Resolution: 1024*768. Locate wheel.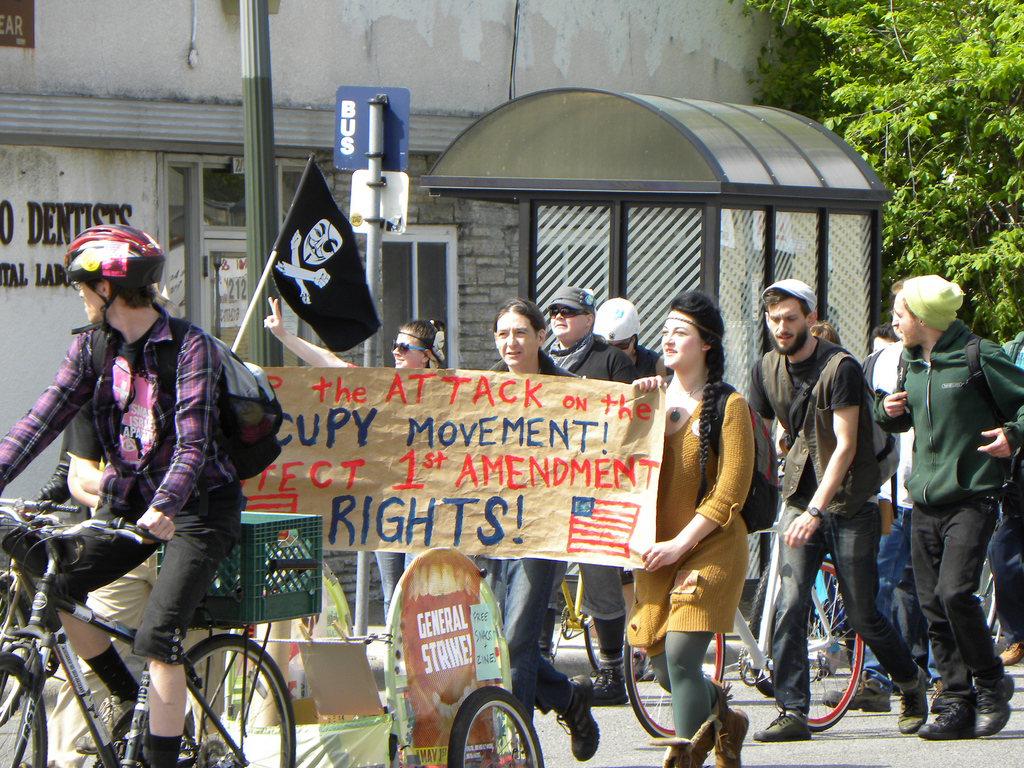
(135,641,281,761).
